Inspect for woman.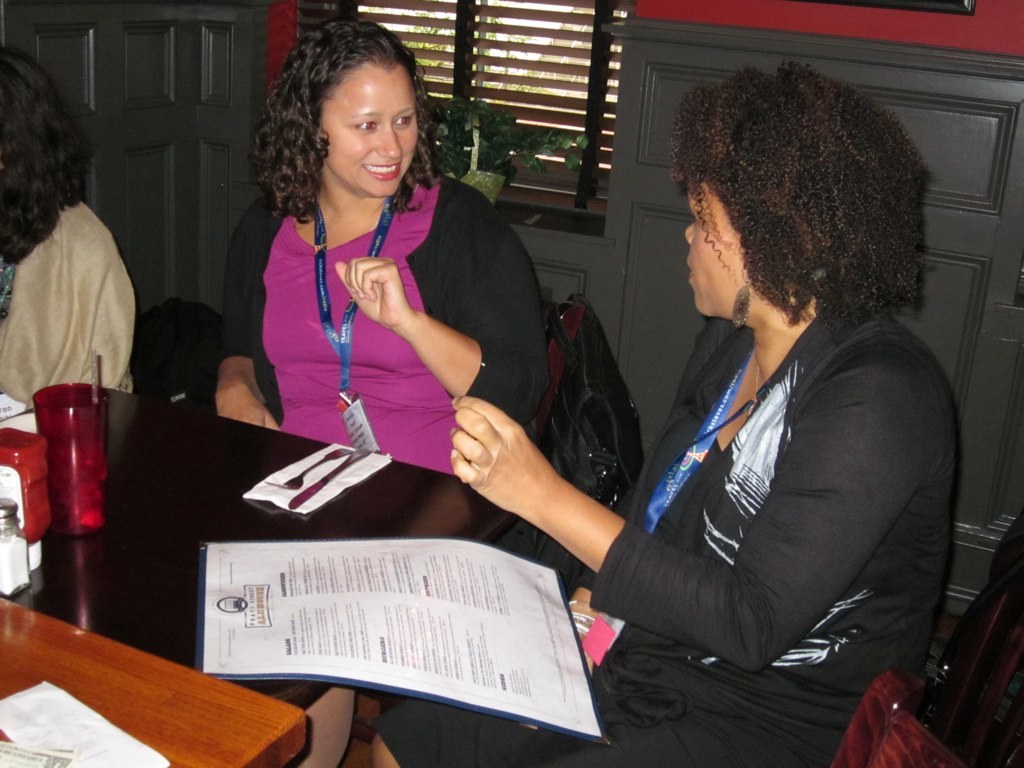
Inspection: bbox=[369, 55, 962, 767].
